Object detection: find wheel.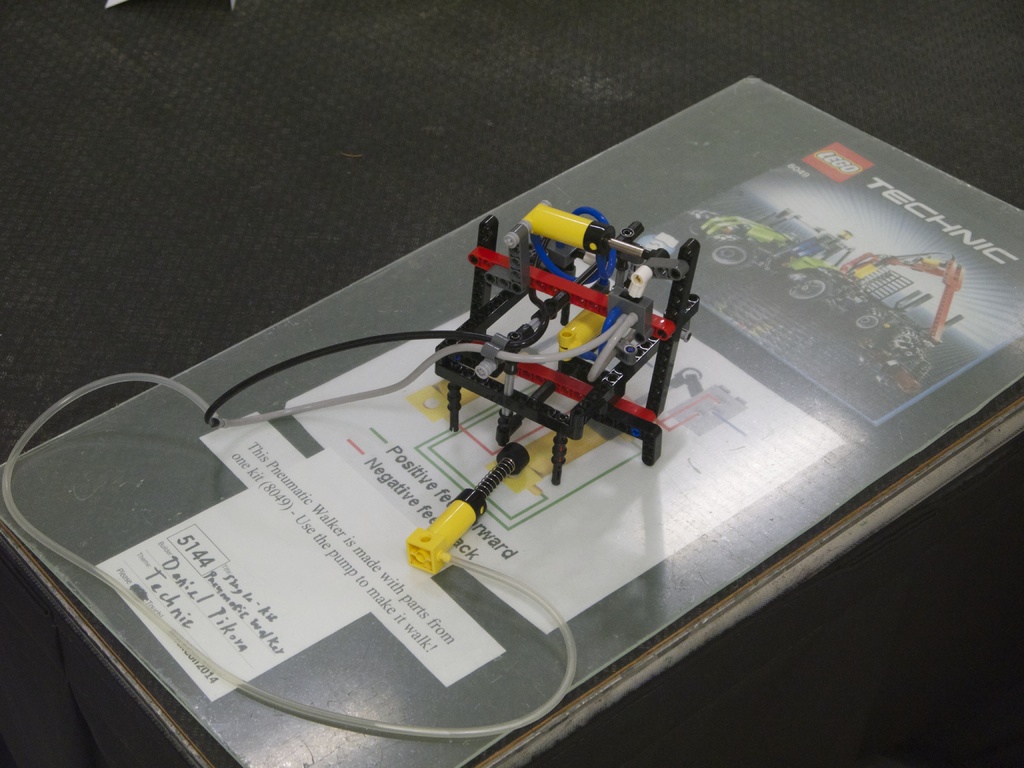
<bbox>705, 238, 751, 264</bbox>.
